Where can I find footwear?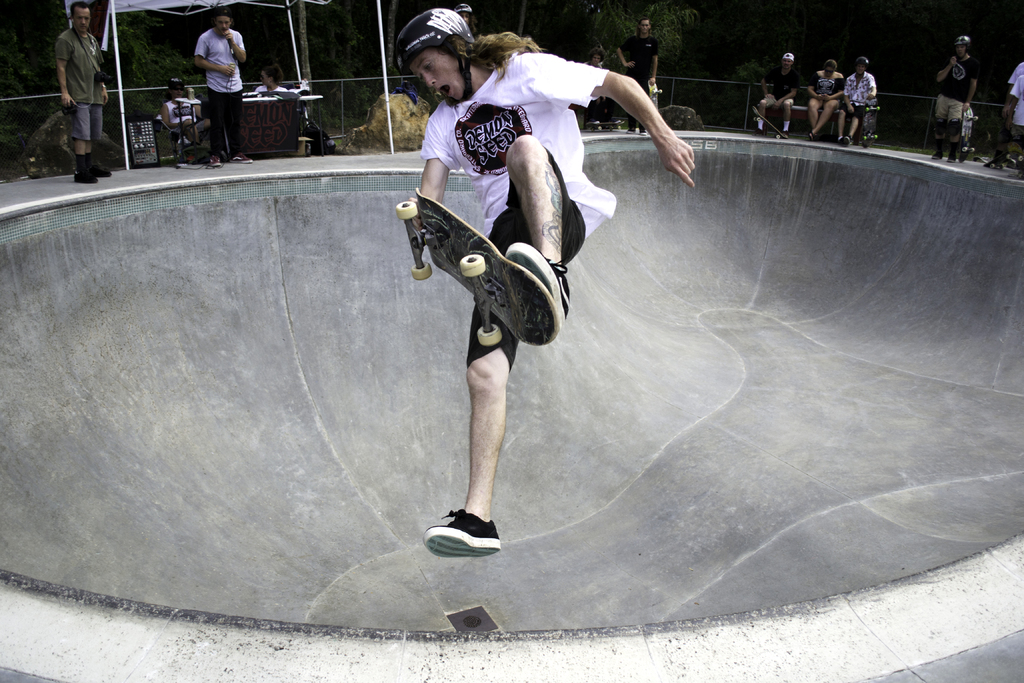
You can find it at (left=641, top=128, right=644, bottom=133).
